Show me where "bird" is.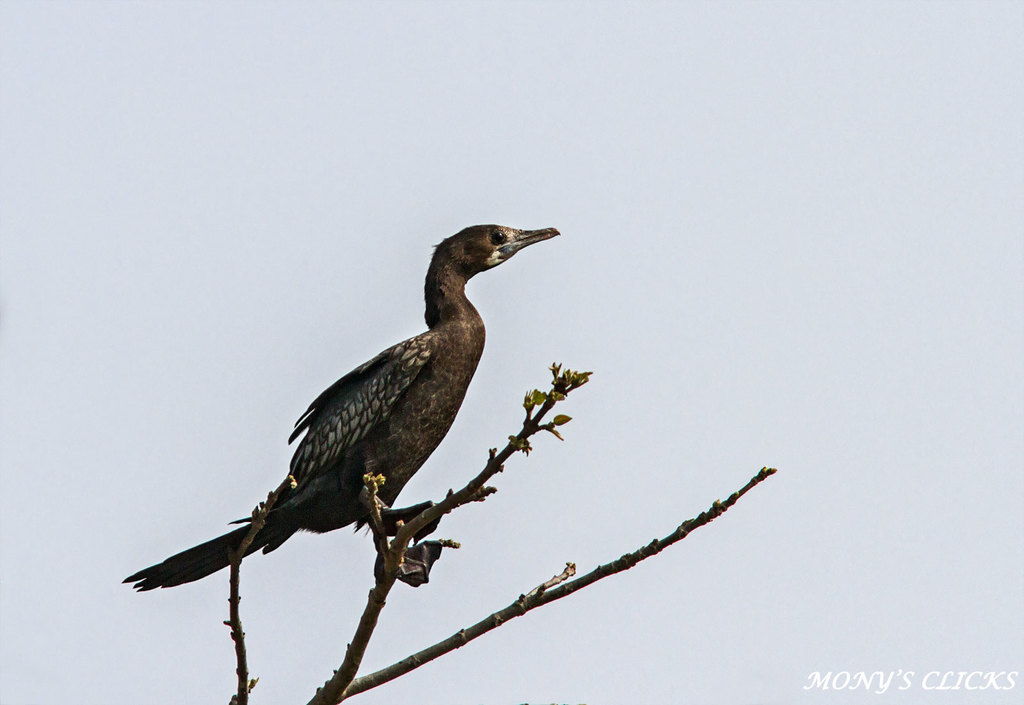
"bird" is at <region>152, 236, 567, 610</region>.
